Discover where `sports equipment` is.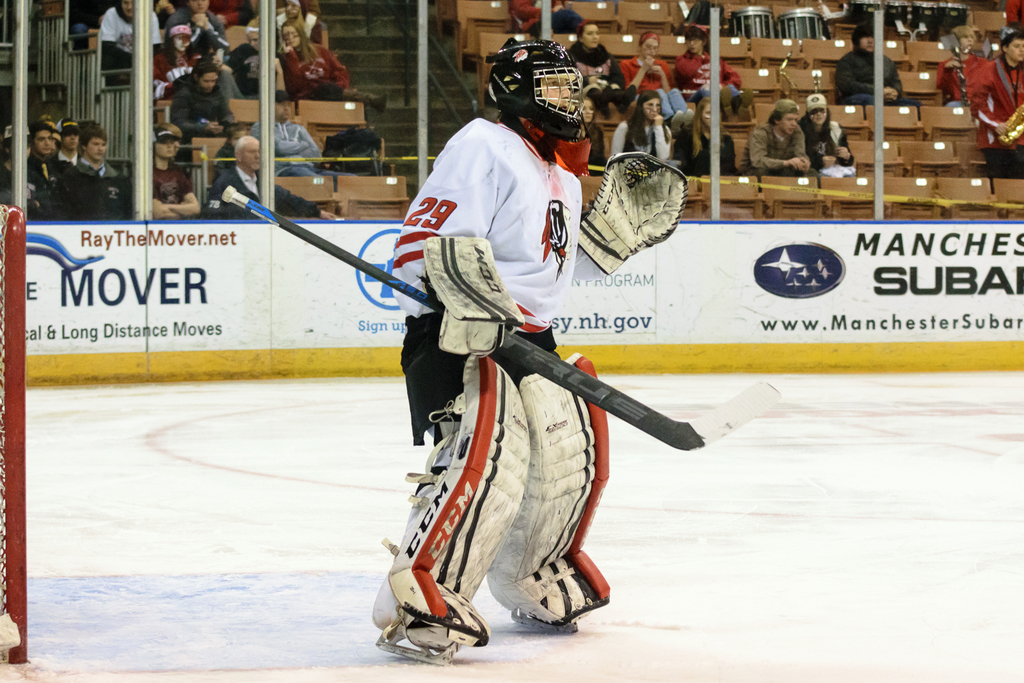
Discovered at BBox(484, 351, 611, 636).
